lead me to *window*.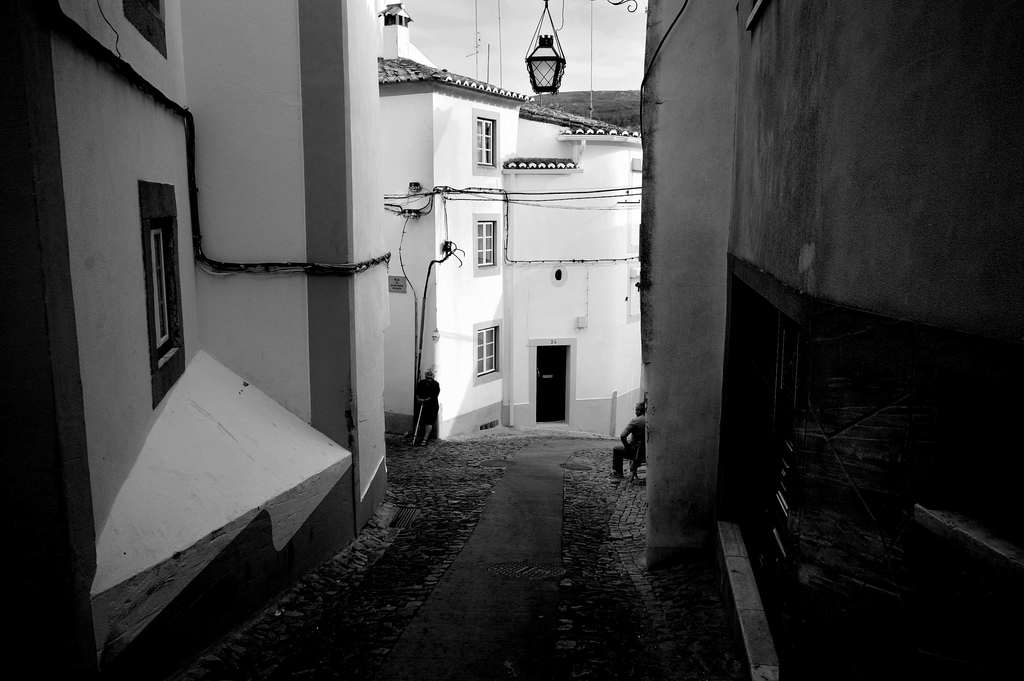
Lead to (x1=467, y1=324, x2=503, y2=387).
